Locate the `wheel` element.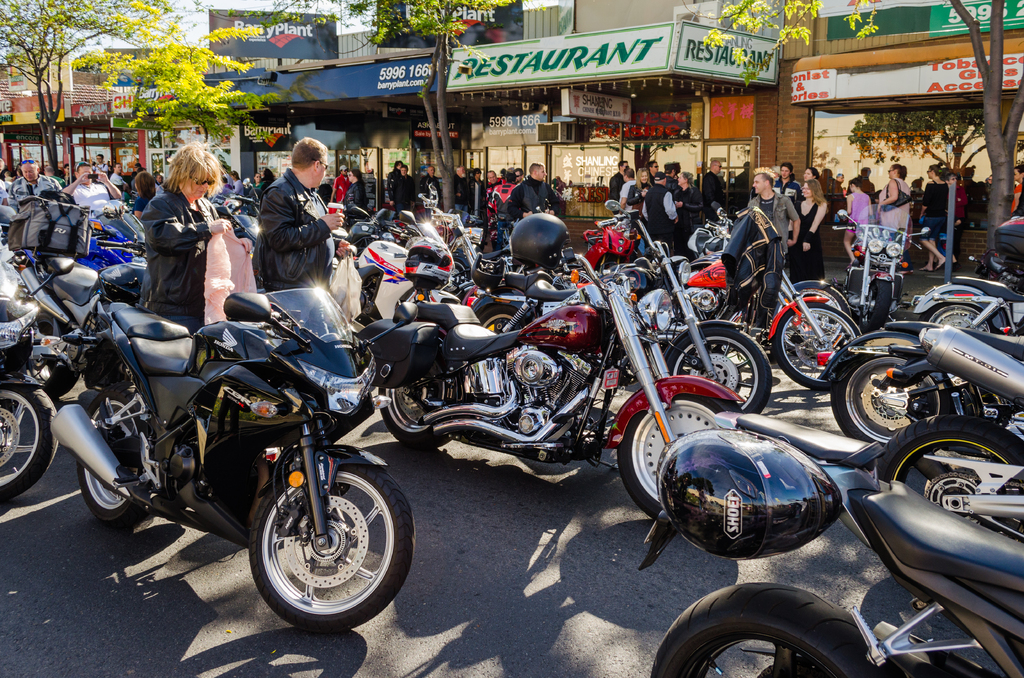
Element bbox: box(0, 382, 63, 506).
